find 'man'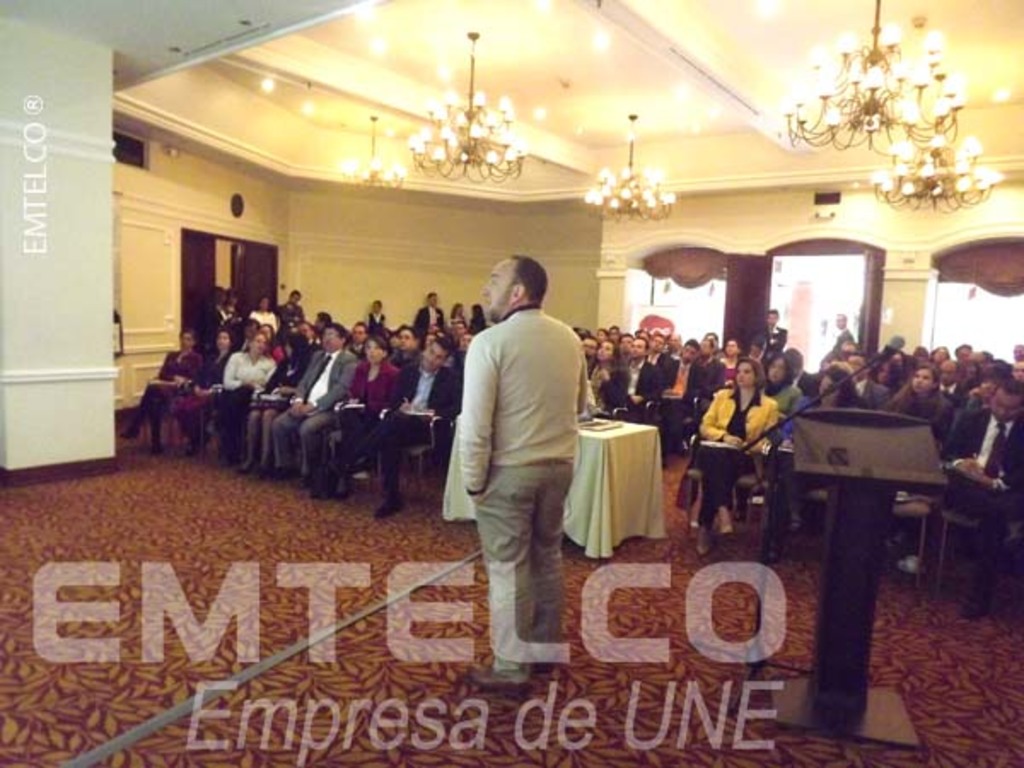
(left=925, top=381, right=1022, bottom=620)
